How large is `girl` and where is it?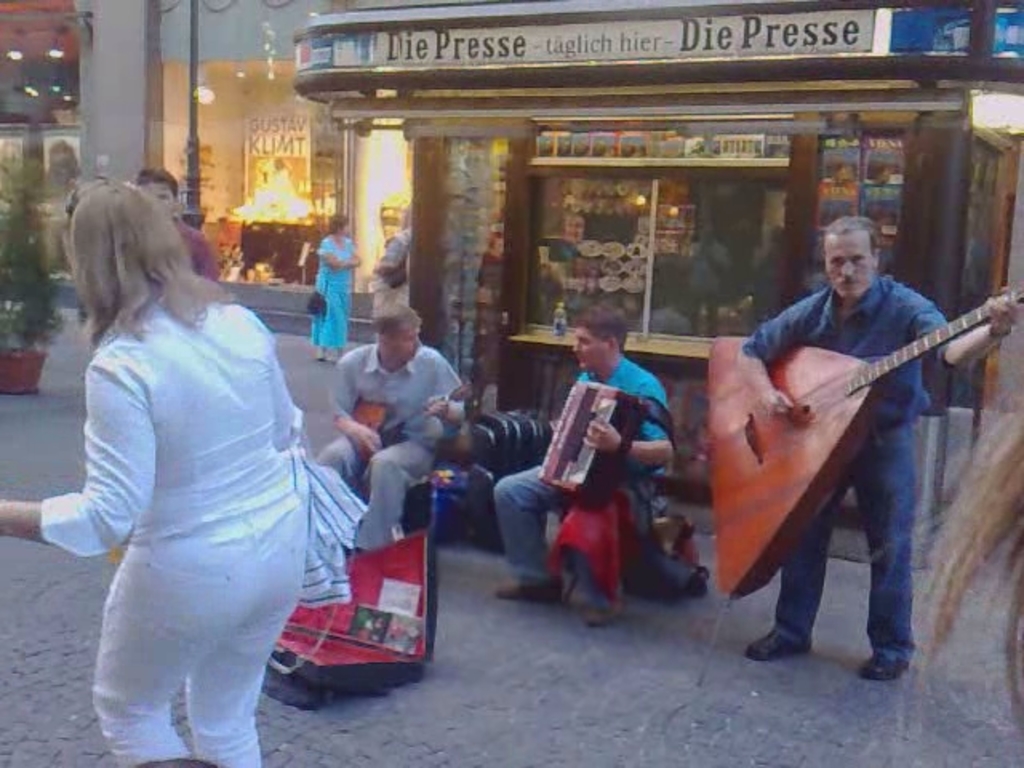
Bounding box: region(0, 173, 320, 766).
